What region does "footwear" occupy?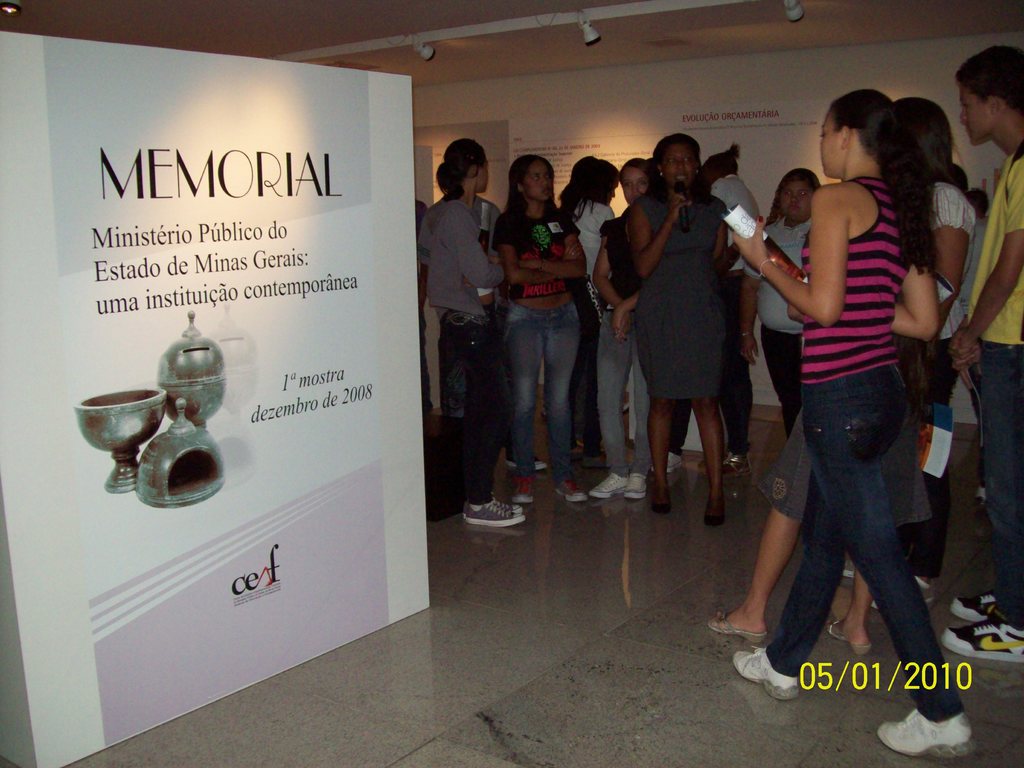
bbox(463, 499, 529, 531).
